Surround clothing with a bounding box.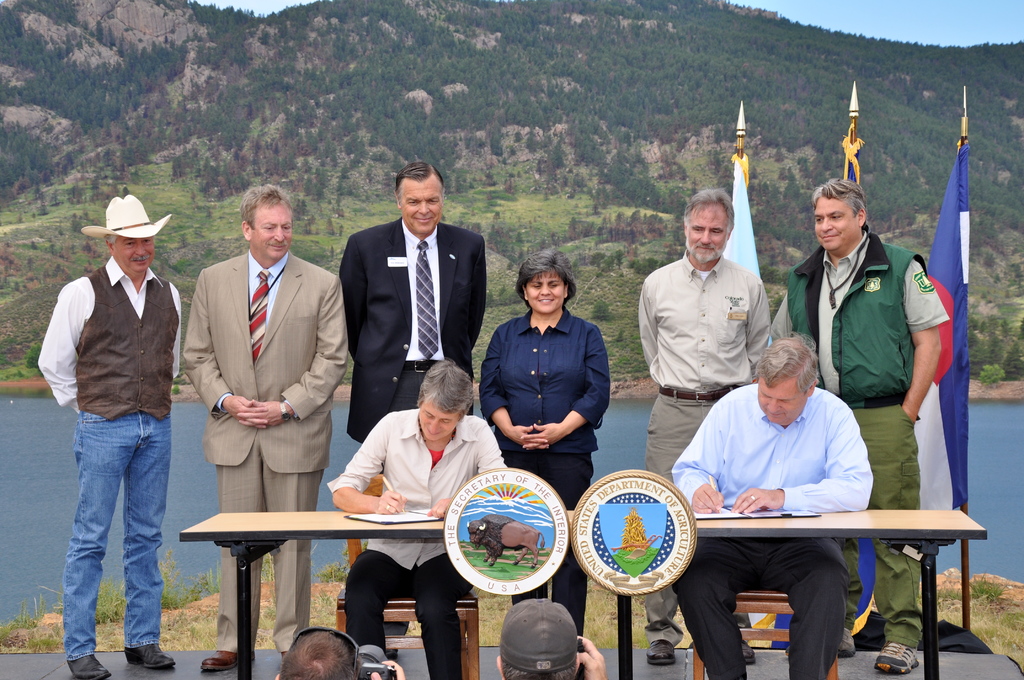
(left=345, top=219, right=484, bottom=432).
